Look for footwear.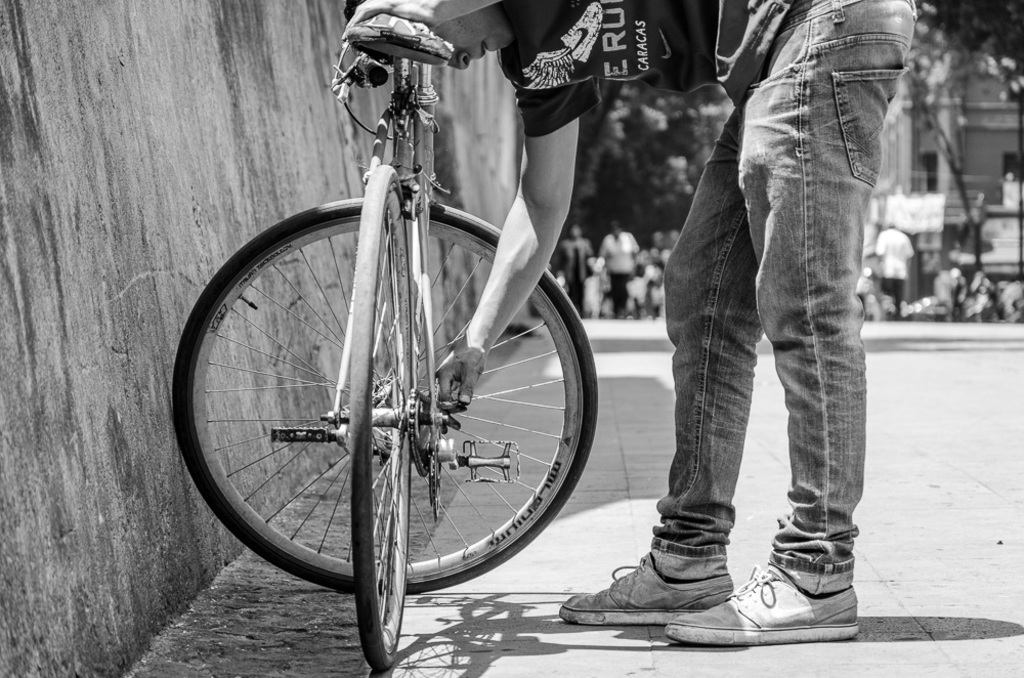
Found: <region>670, 560, 859, 639</region>.
